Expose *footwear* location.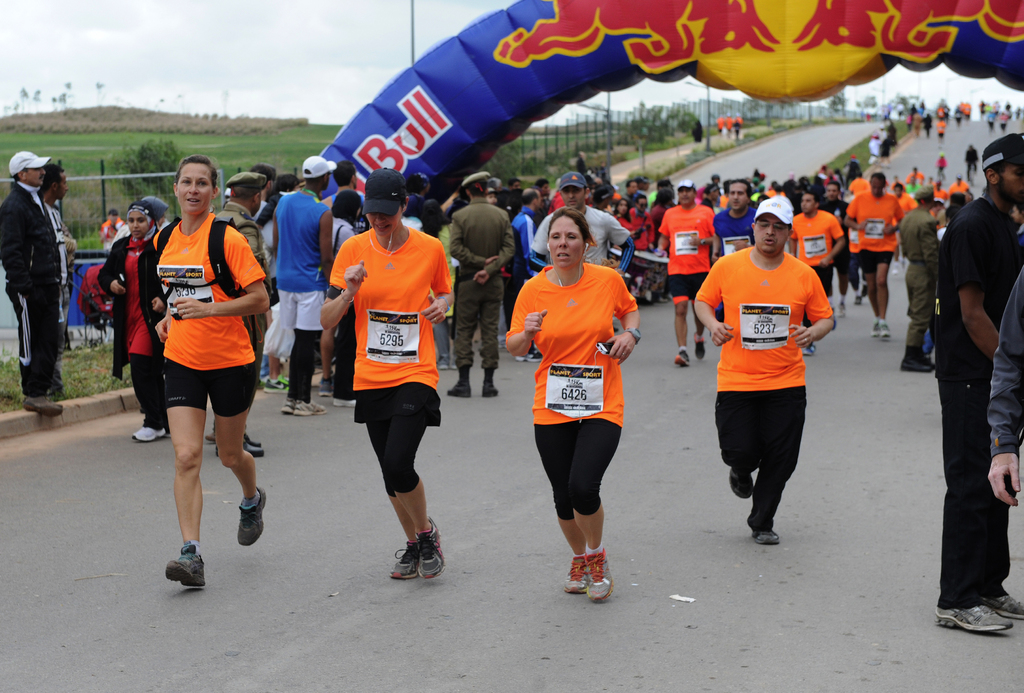
Exposed at {"x1": 279, "y1": 399, "x2": 298, "y2": 414}.
